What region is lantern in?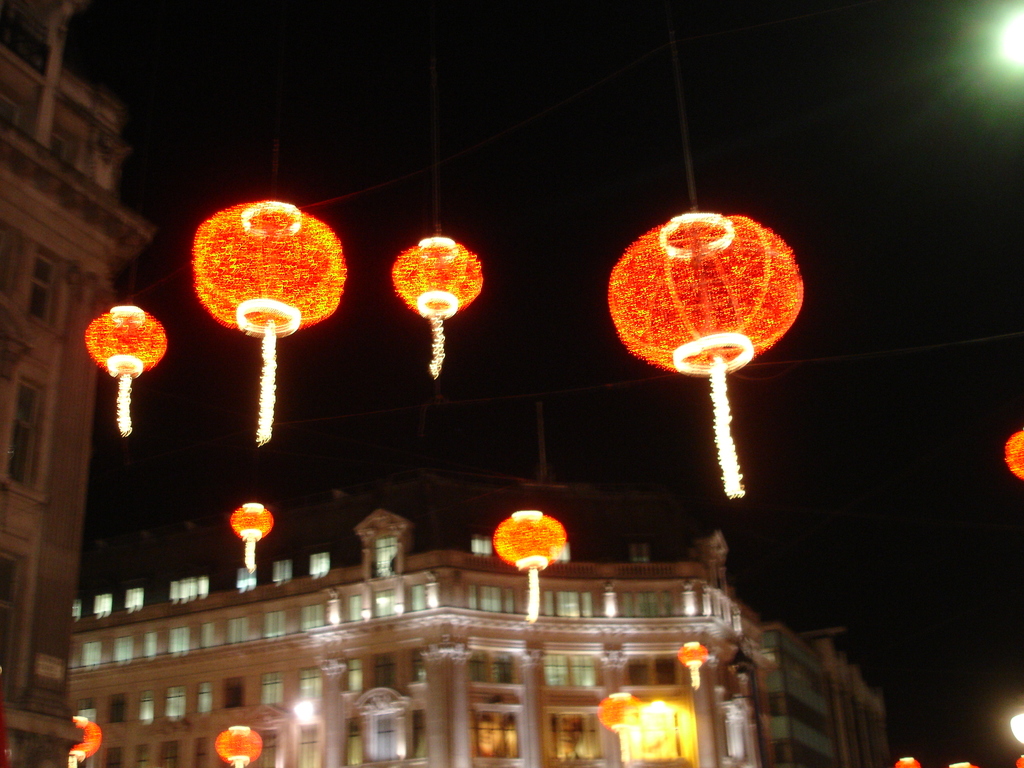
<bbox>492, 513, 566, 622</bbox>.
